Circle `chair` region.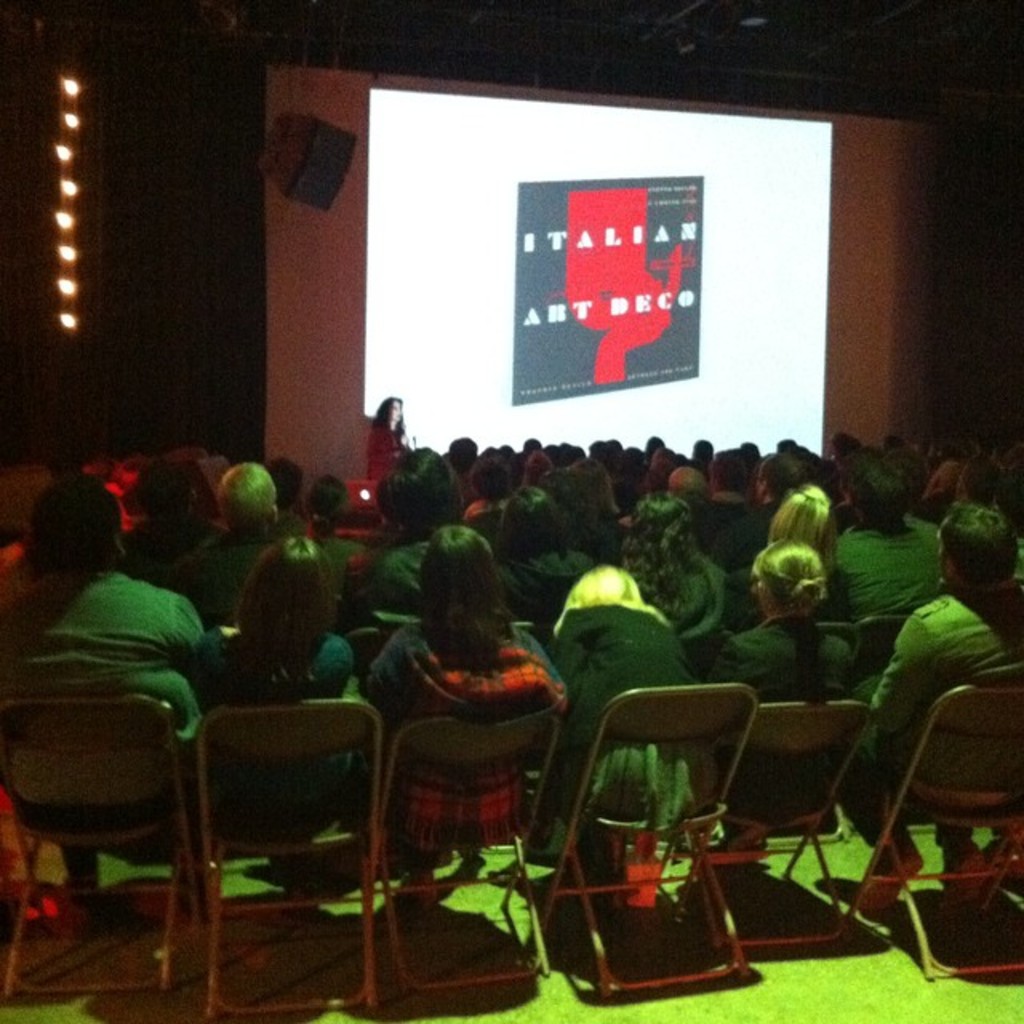
Region: box(0, 690, 226, 1002).
